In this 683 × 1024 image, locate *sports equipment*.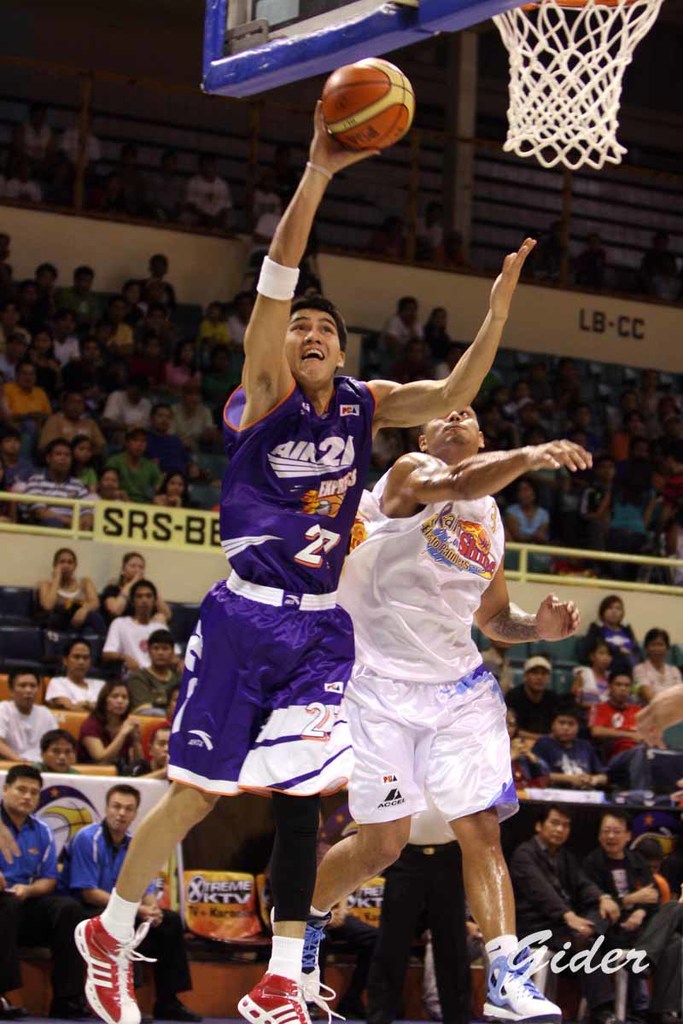
Bounding box: {"x1": 74, "y1": 911, "x2": 161, "y2": 1023}.
